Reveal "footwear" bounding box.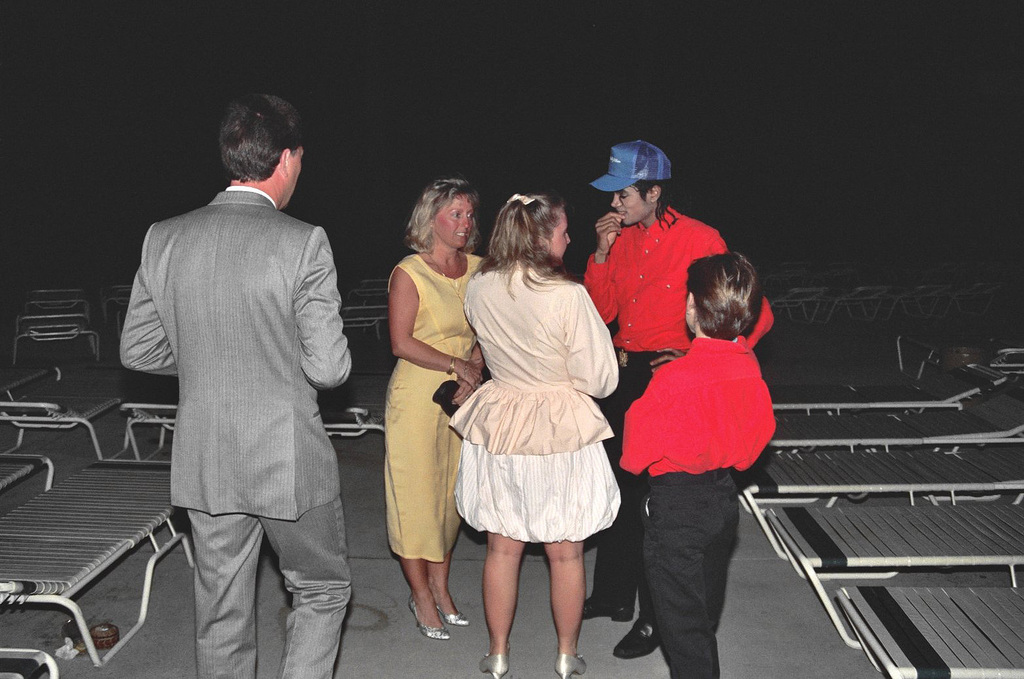
Revealed: [left=483, top=654, right=509, bottom=678].
